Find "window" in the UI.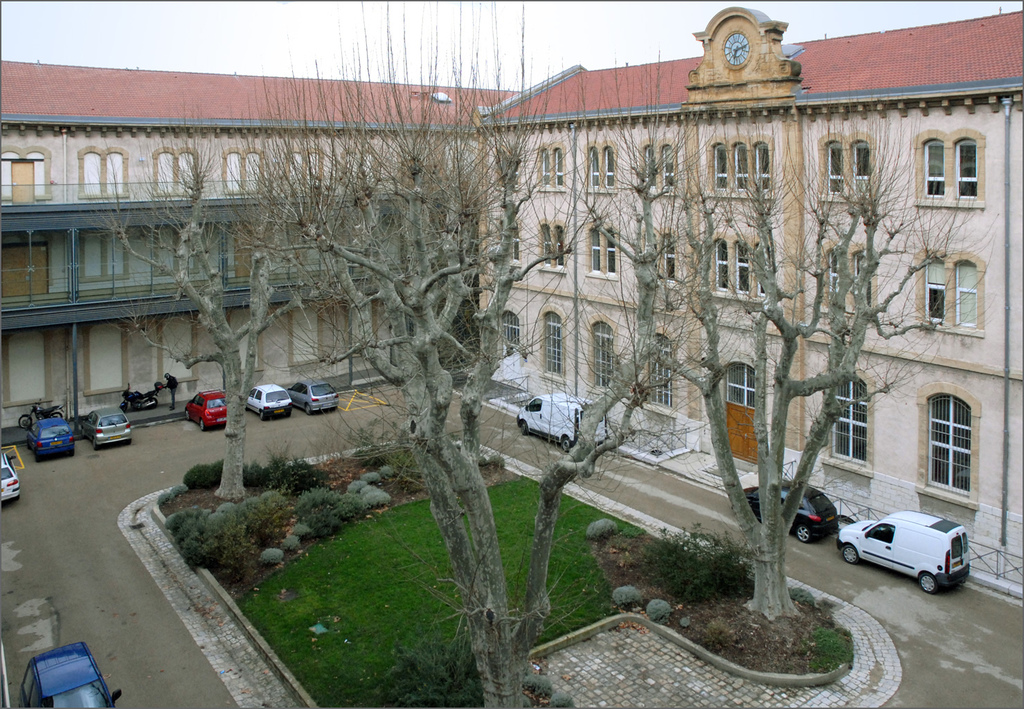
UI element at (0,149,57,206).
